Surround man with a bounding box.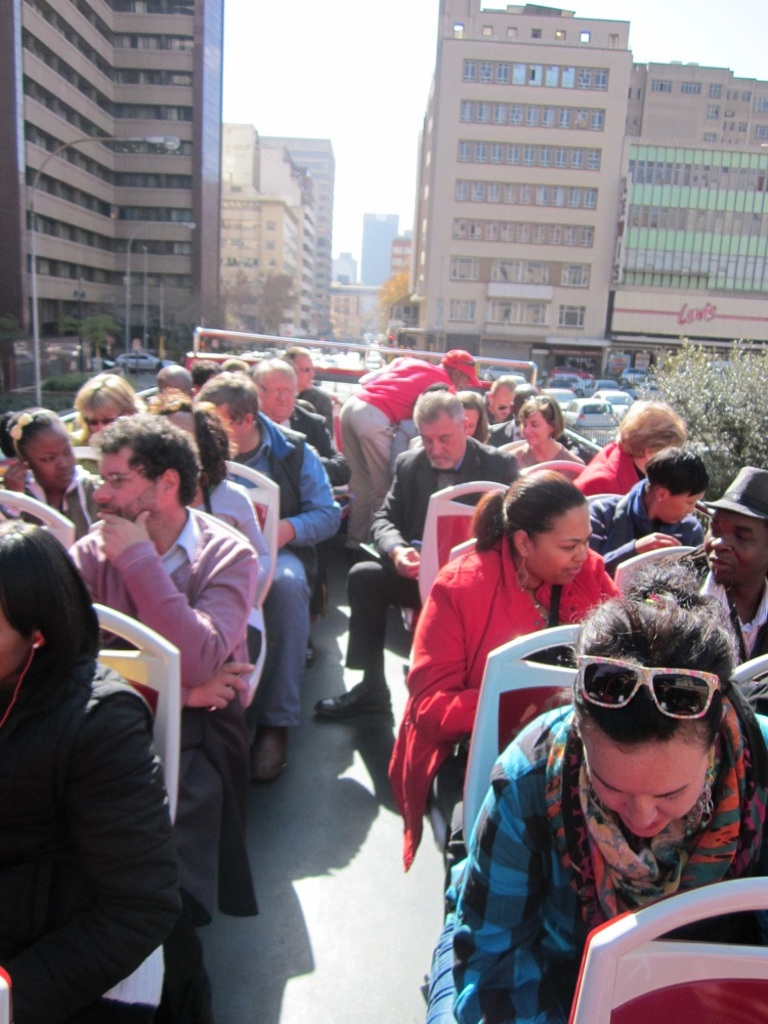
box(307, 388, 514, 720).
